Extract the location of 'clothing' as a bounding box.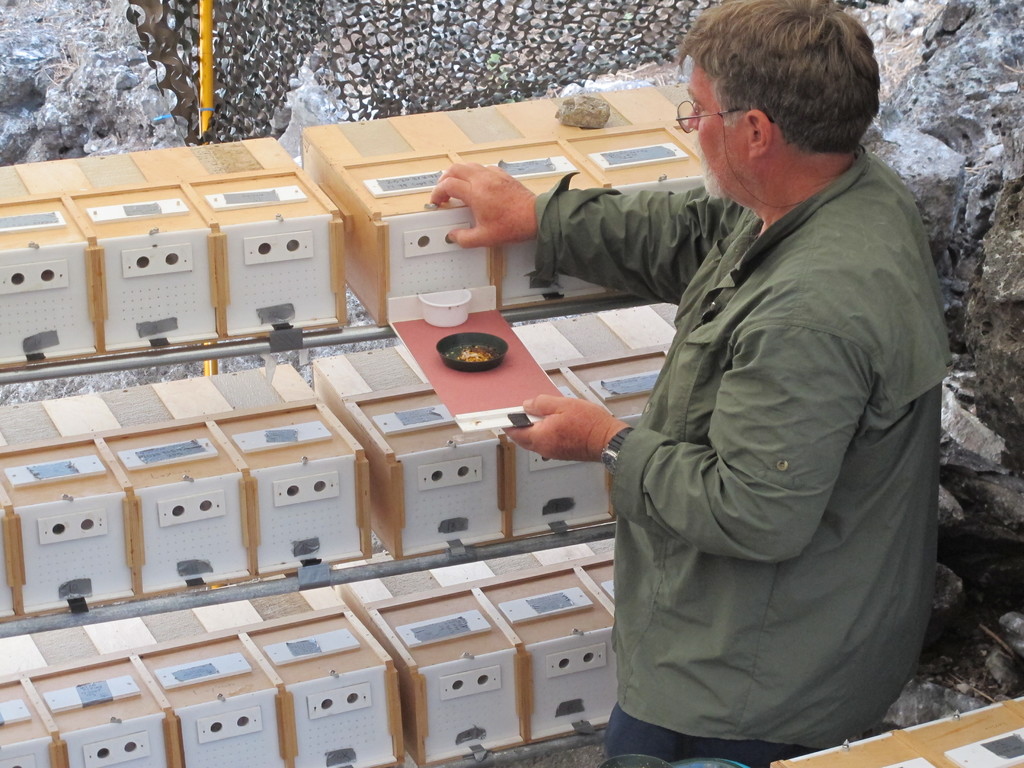
[570,93,955,767].
